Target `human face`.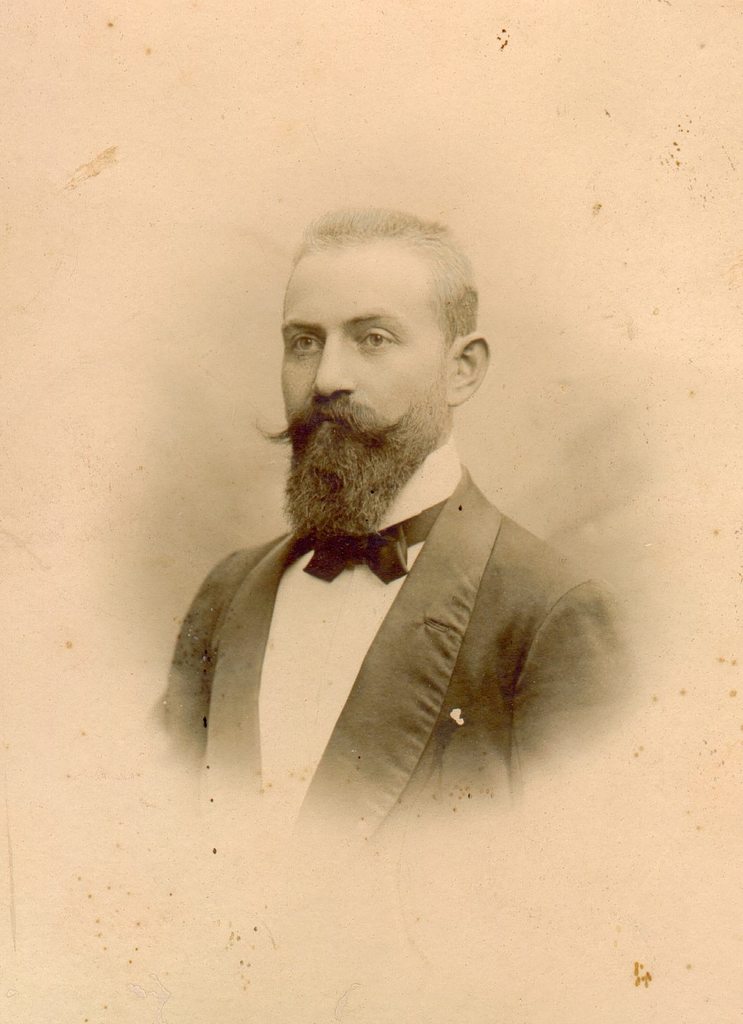
Target region: (257,247,455,533).
